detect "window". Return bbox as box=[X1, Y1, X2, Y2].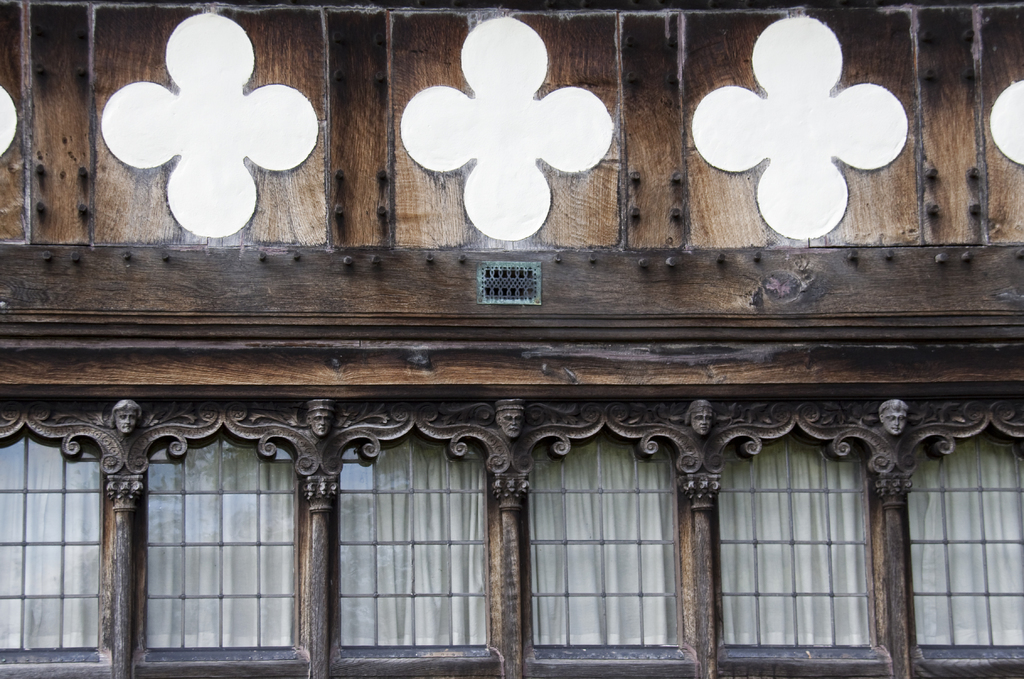
box=[524, 427, 680, 646].
